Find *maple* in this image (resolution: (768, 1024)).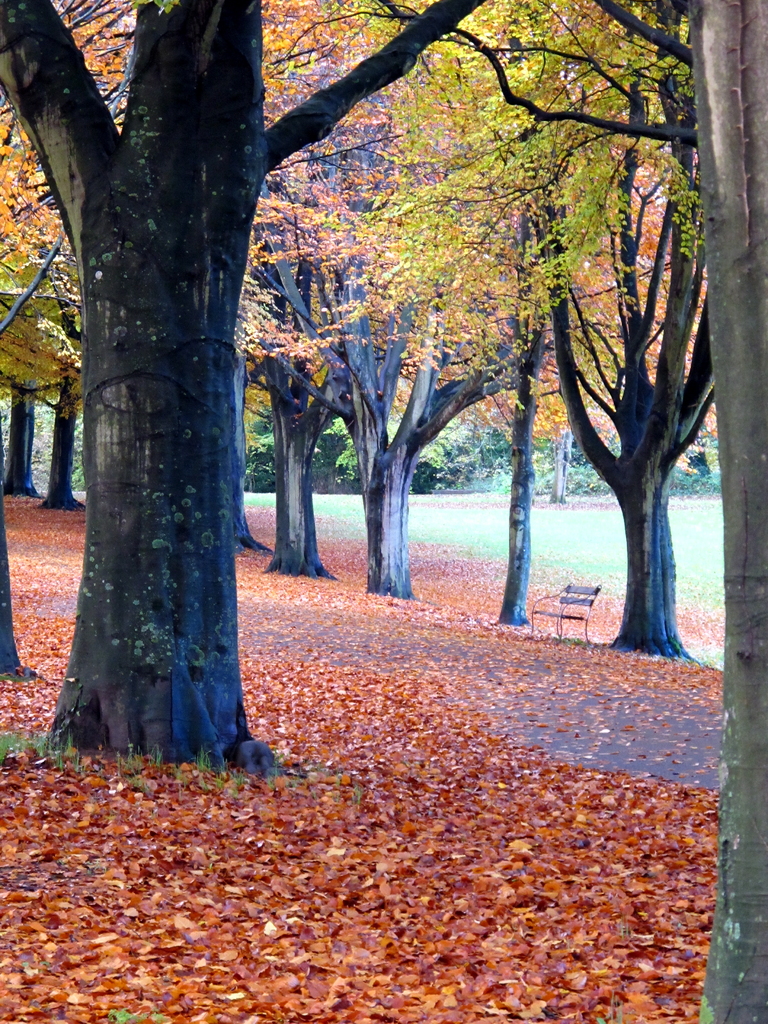
(x1=508, y1=200, x2=527, y2=627).
